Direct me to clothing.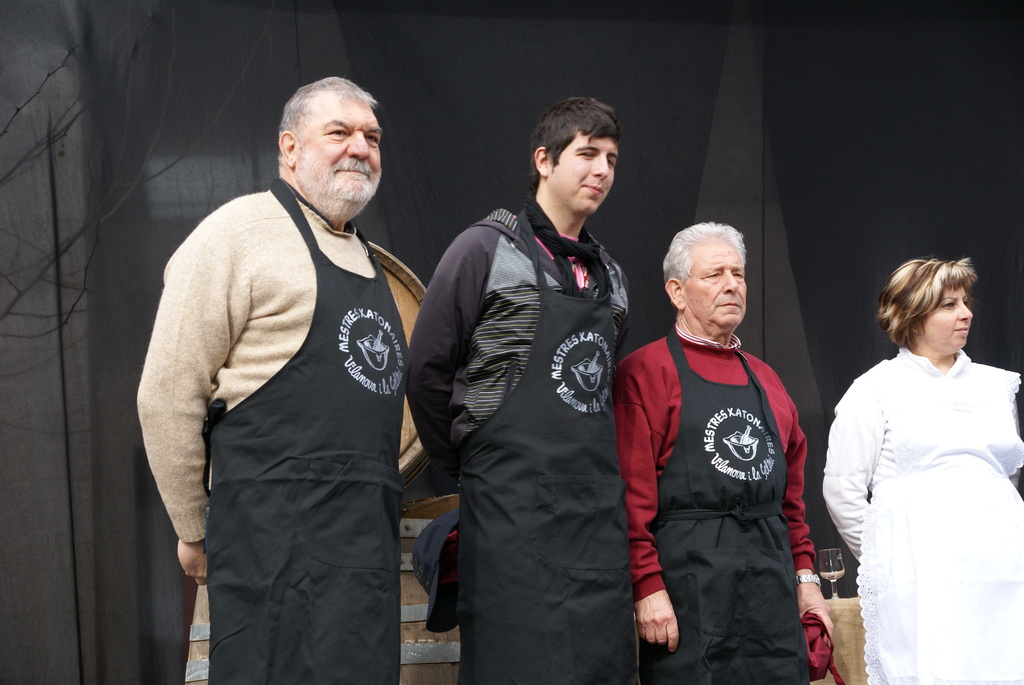
Direction: [404,200,641,684].
